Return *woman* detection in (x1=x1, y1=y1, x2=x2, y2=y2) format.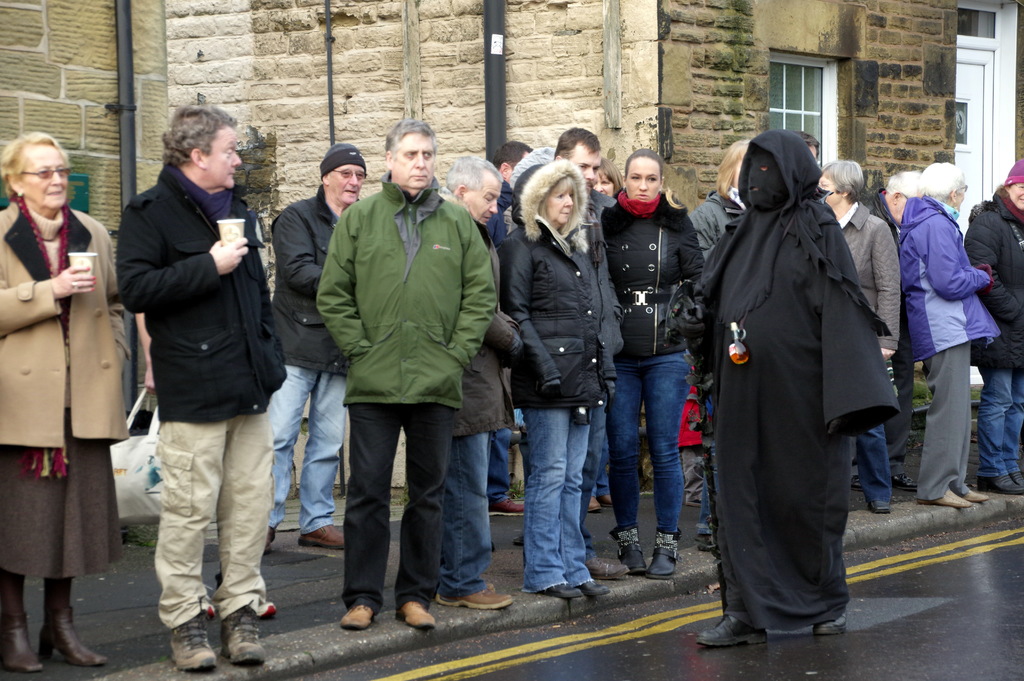
(x1=493, y1=159, x2=610, y2=602).
